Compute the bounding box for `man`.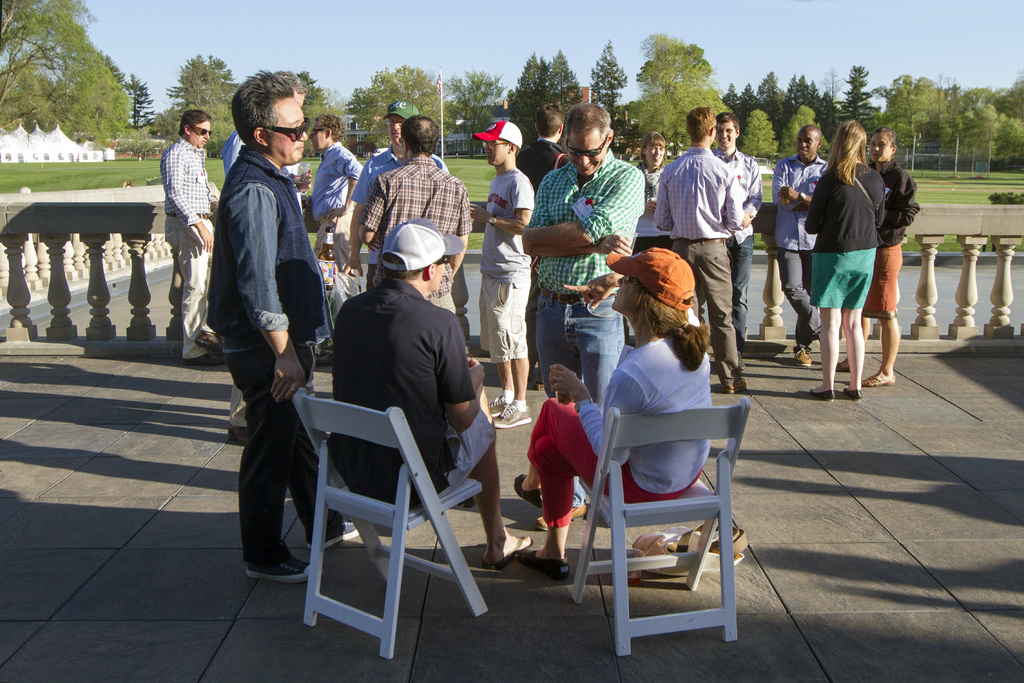
bbox=(706, 110, 765, 354).
